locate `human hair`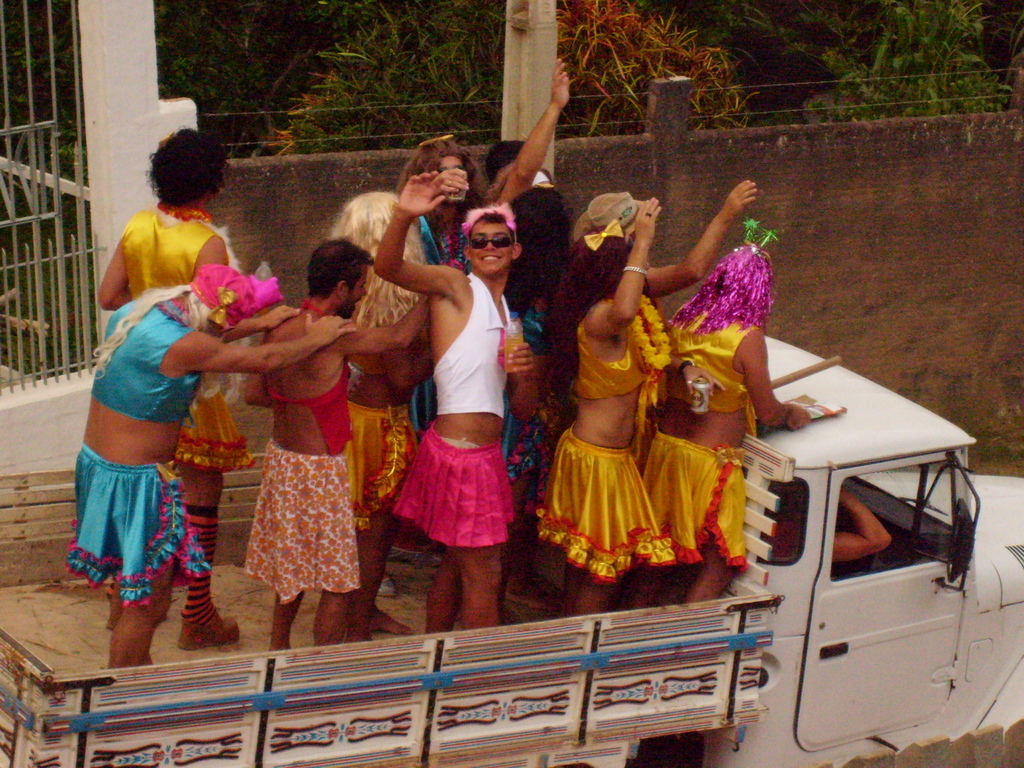
471:208:513:246
